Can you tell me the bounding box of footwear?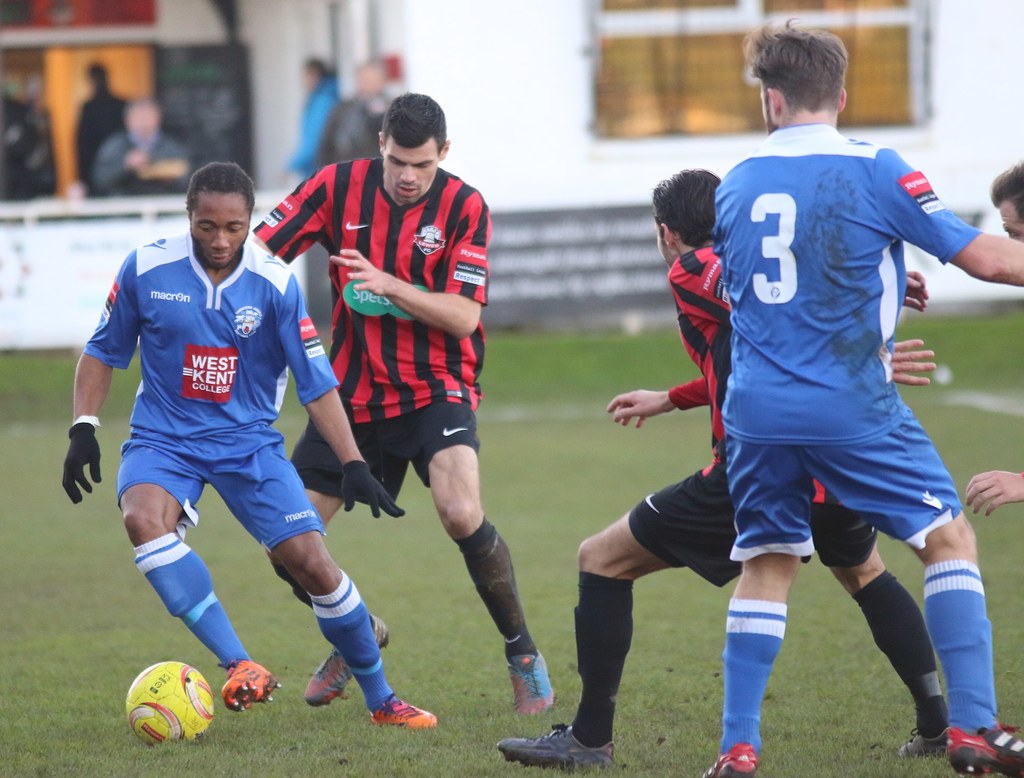
x1=220 y1=662 x2=276 y2=711.
